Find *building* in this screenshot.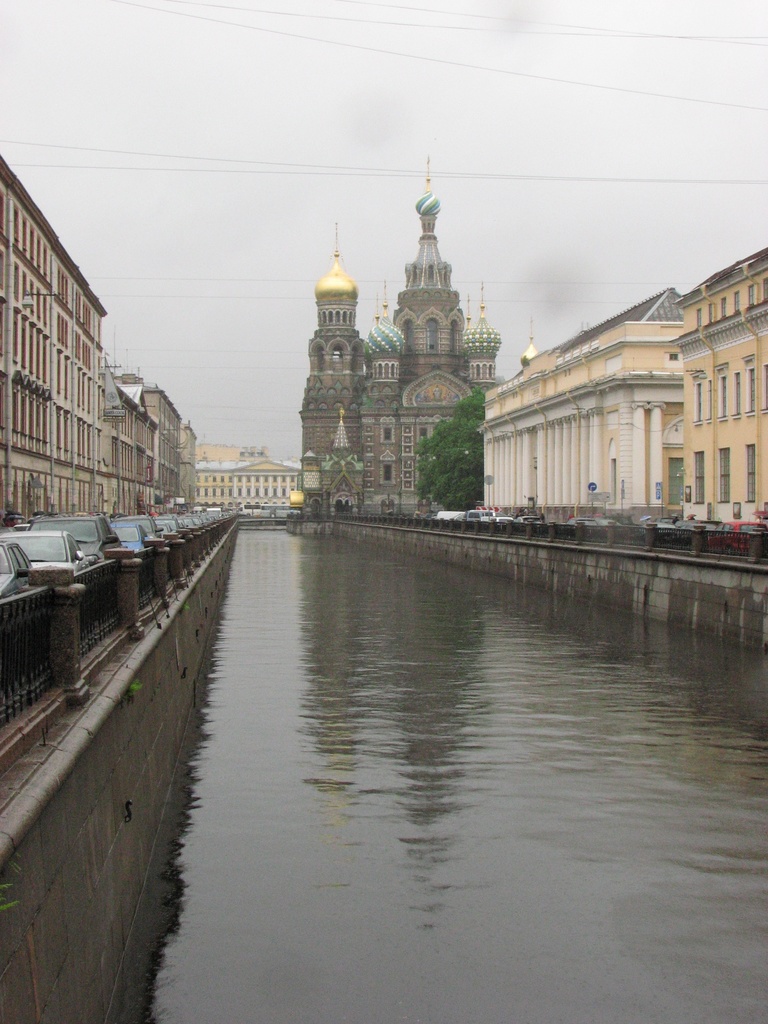
The bounding box for *building* is region(198, 447, 300, 510).
